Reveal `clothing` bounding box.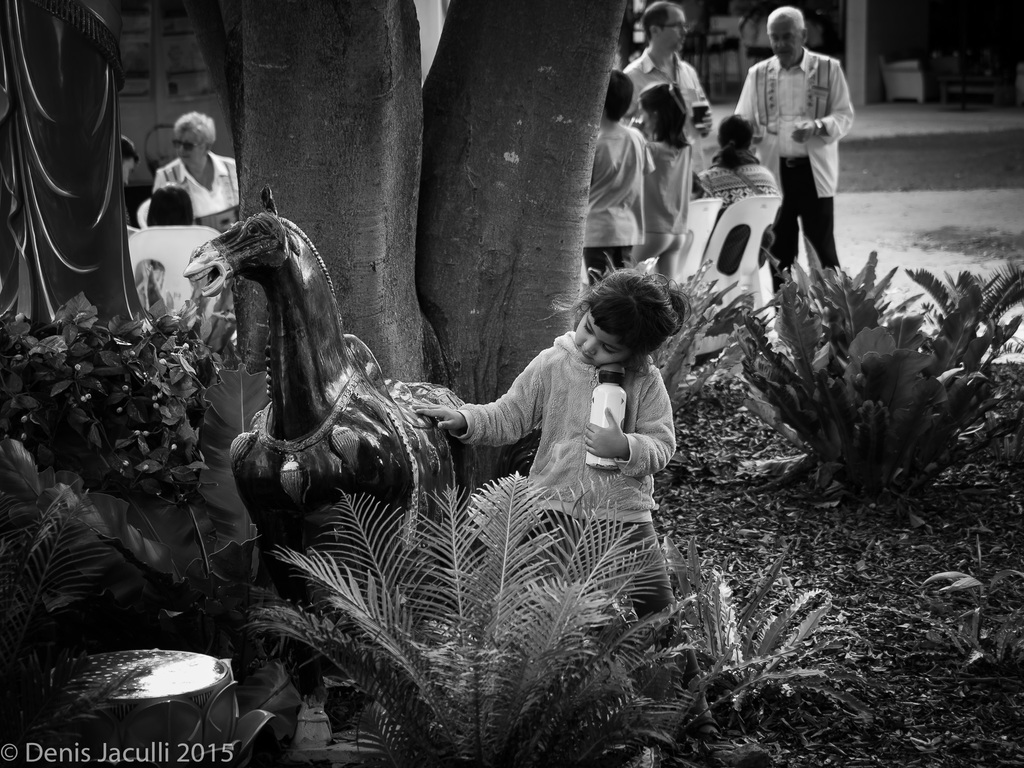
Revealed: [x1=584, y1=124, x2=655, y2=287].
